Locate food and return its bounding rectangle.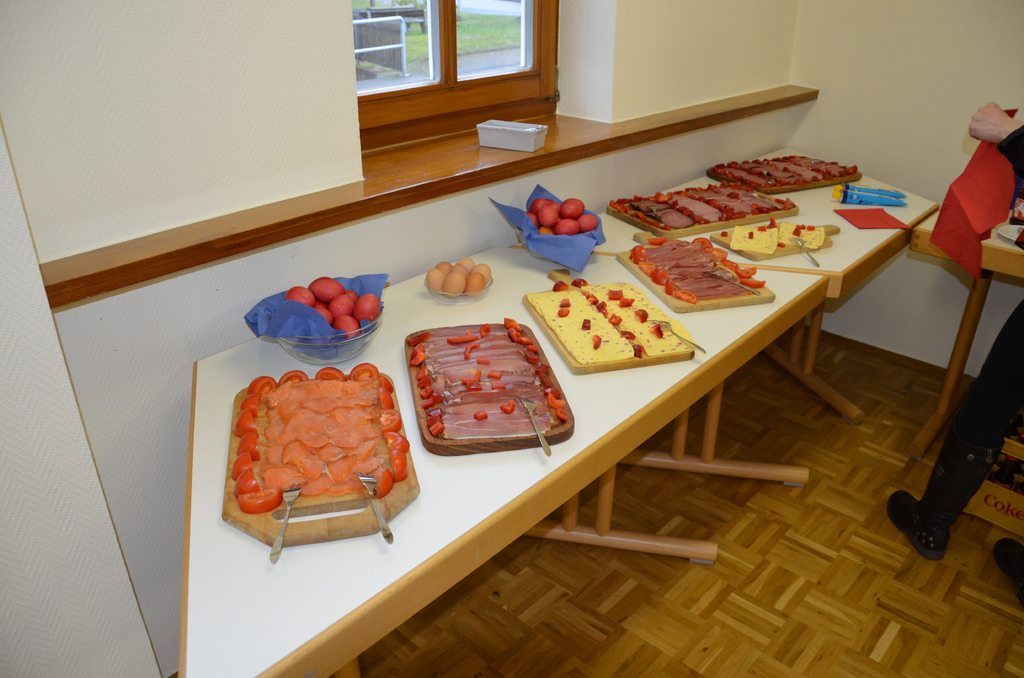
box=[581, 291, 590, 295].
